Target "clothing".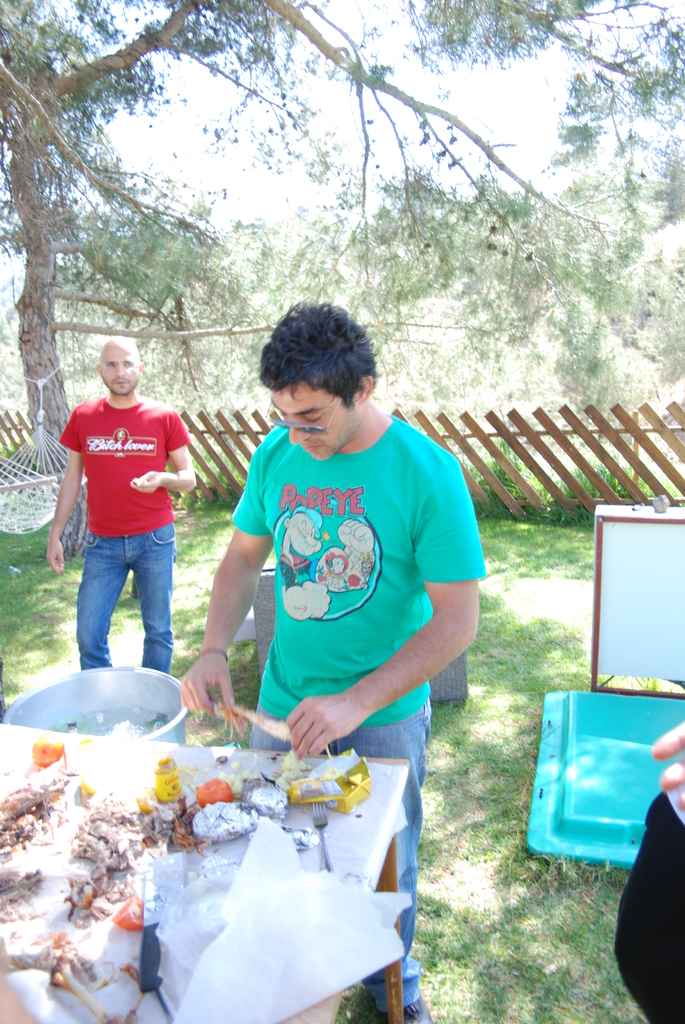
Target region: pyautogui.locateOnScreen(59, 362, 189, 644).
